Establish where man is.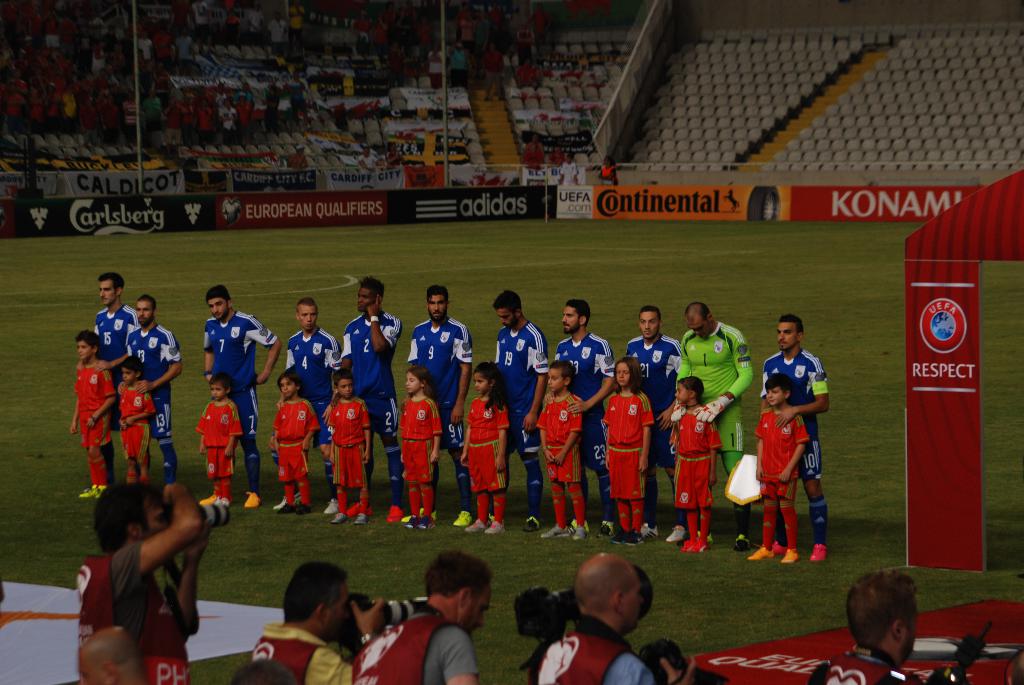
Established at crop(406, 283, 472, 526).
